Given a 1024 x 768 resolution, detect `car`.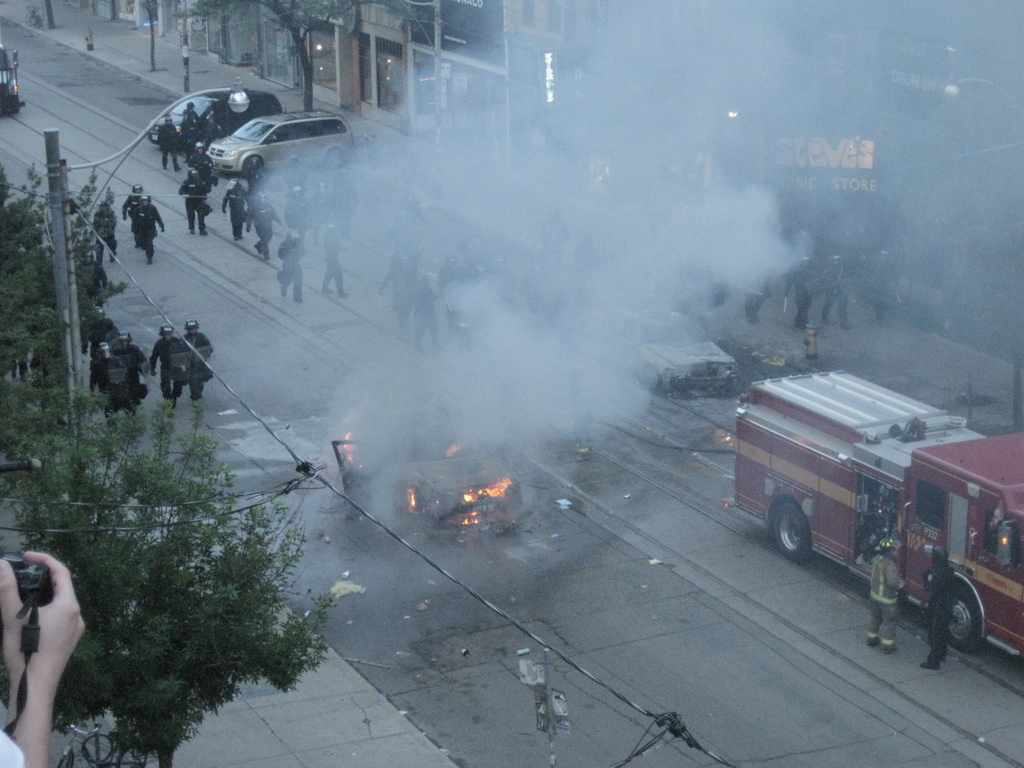
detection(147, 85, 279, 146).
